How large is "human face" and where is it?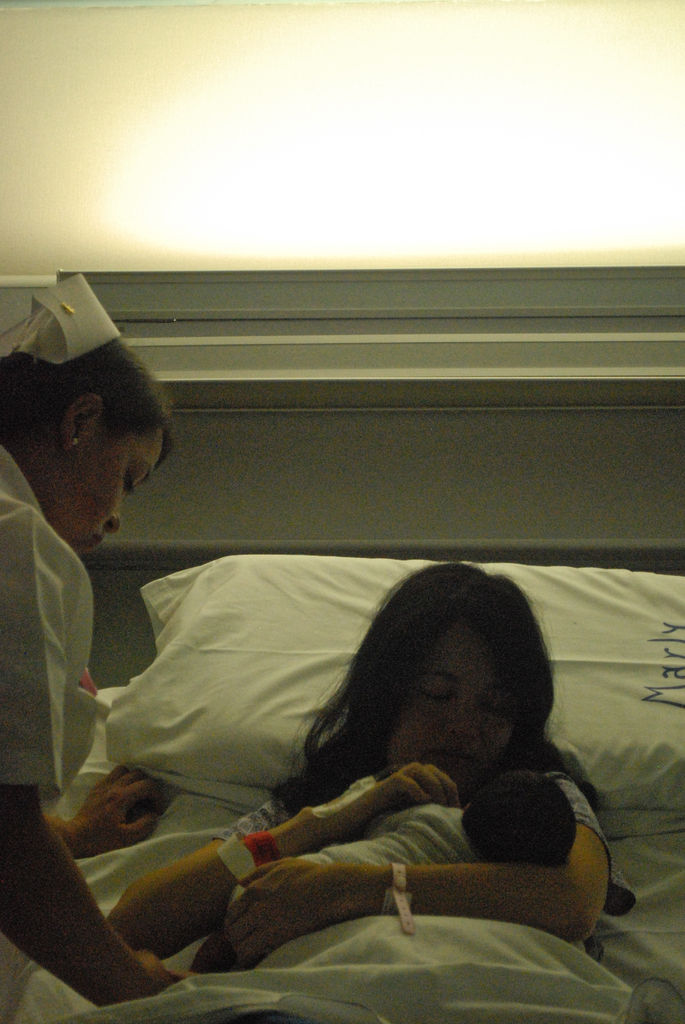
Bounding box: <box>368,615,532,803</box>.
